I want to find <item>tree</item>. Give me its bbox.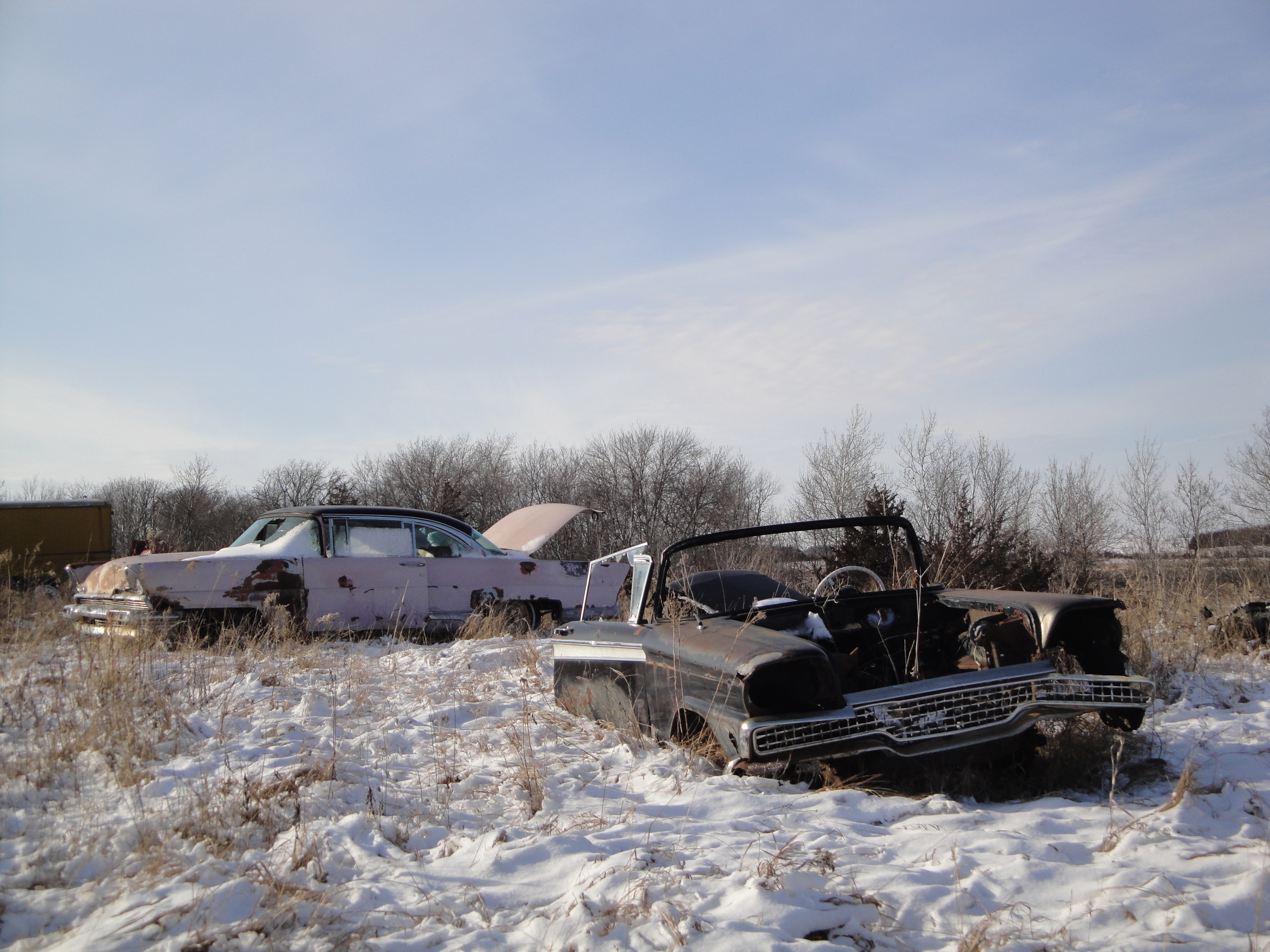
[113,137,165,169].
